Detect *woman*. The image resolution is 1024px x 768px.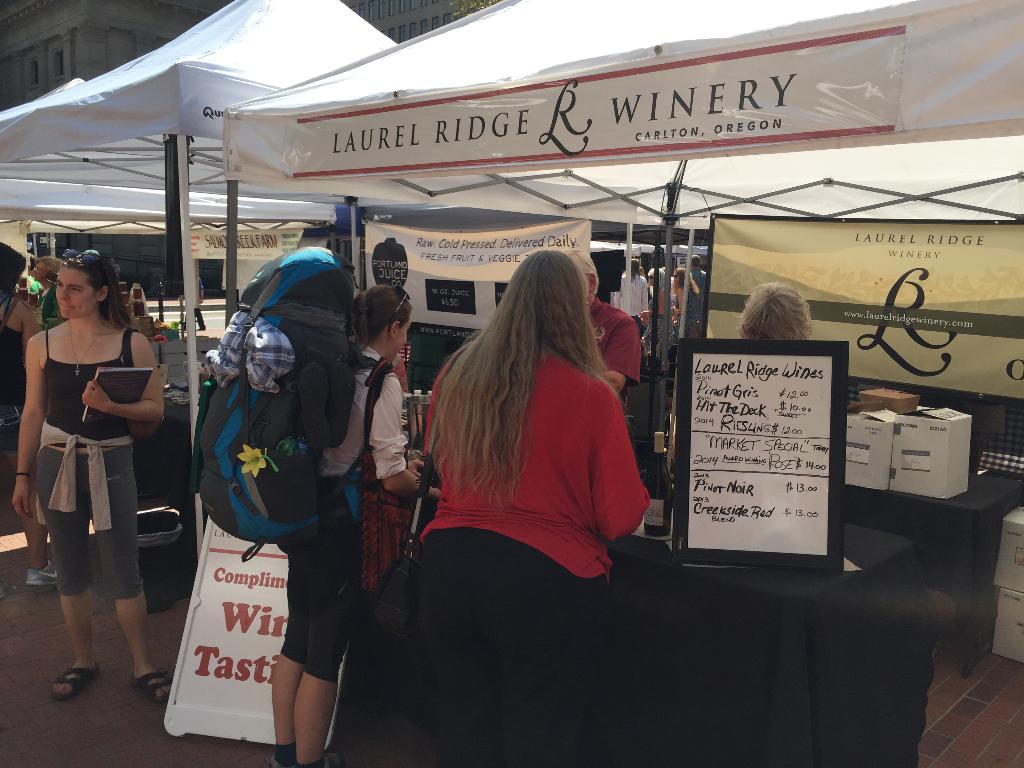
pyautogui.locateOnScreen(28, 254, 63, 331).
